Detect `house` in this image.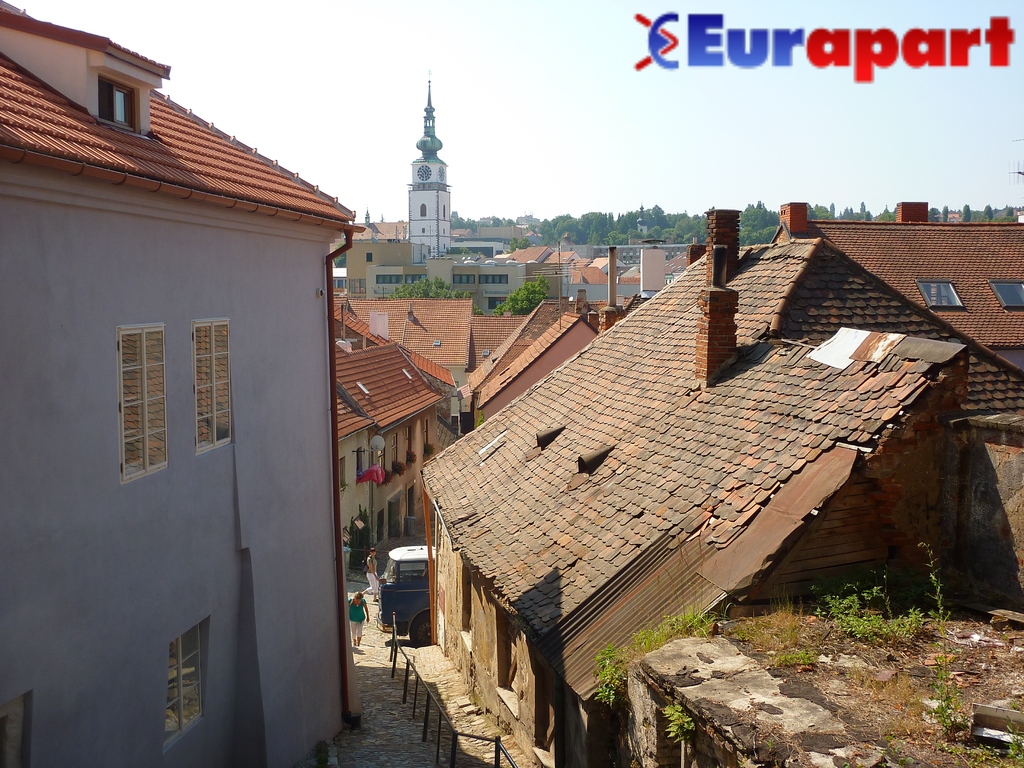
Detection: box(269, 156, 996, 707).
